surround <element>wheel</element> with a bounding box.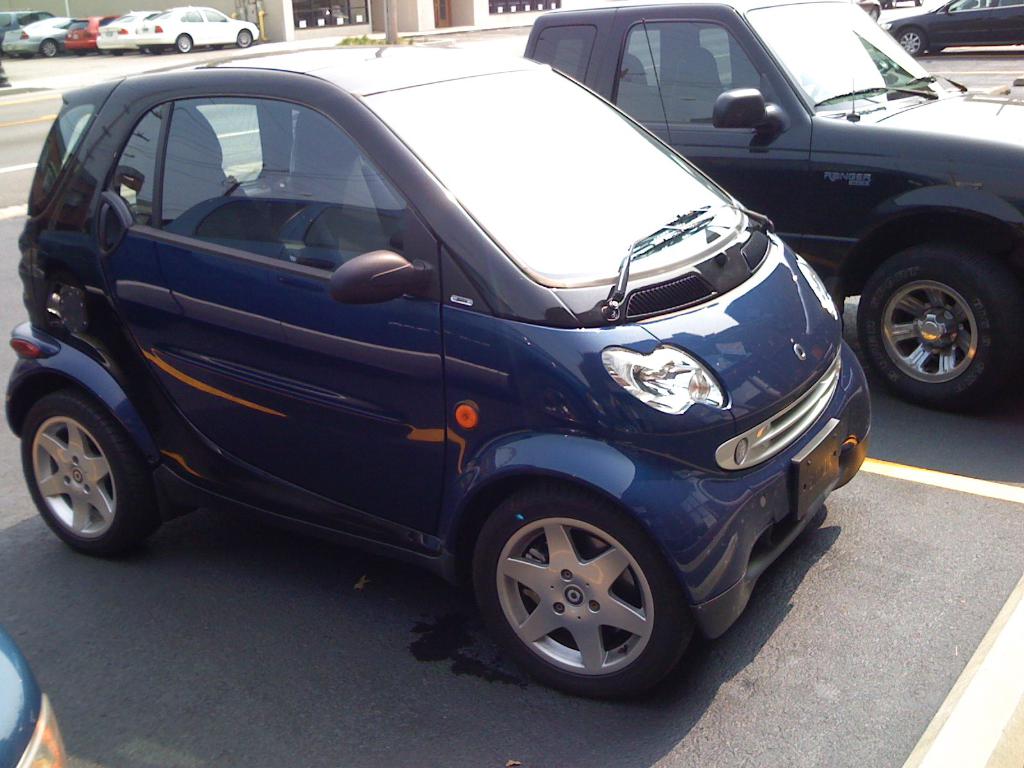
left=78, top=49, right=88, bottom=57.
